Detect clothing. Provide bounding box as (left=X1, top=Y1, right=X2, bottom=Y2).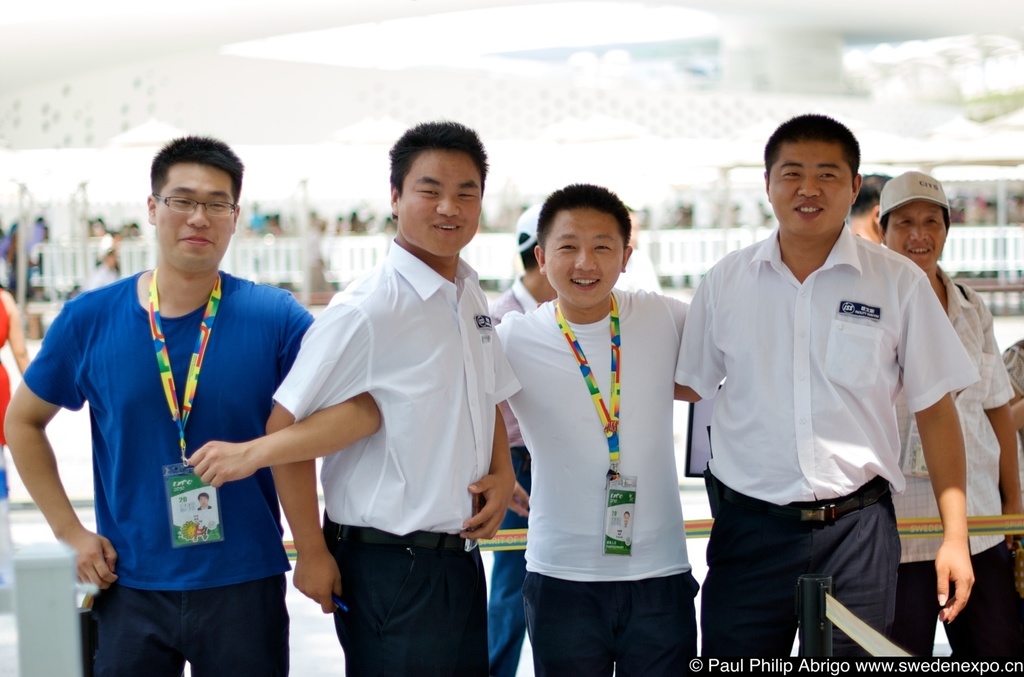
(left=669, top=225, right=985, bottom=510).
